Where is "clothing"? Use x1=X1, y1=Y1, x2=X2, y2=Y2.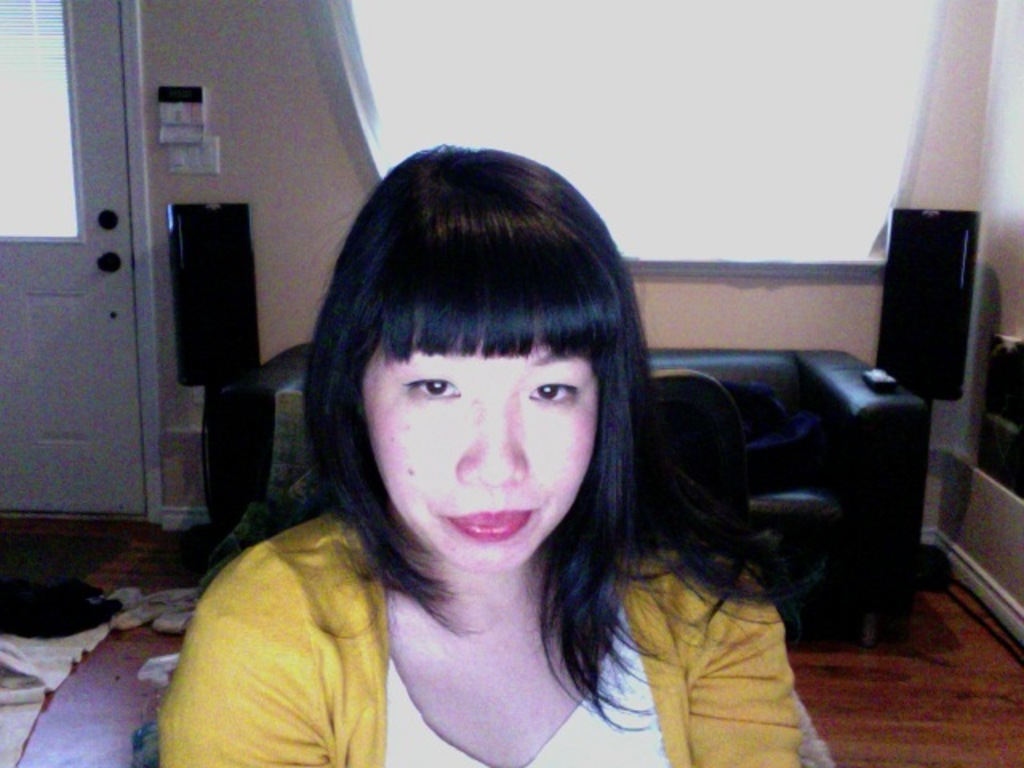
x1=157, y1=499, x2=808, y2=766.
